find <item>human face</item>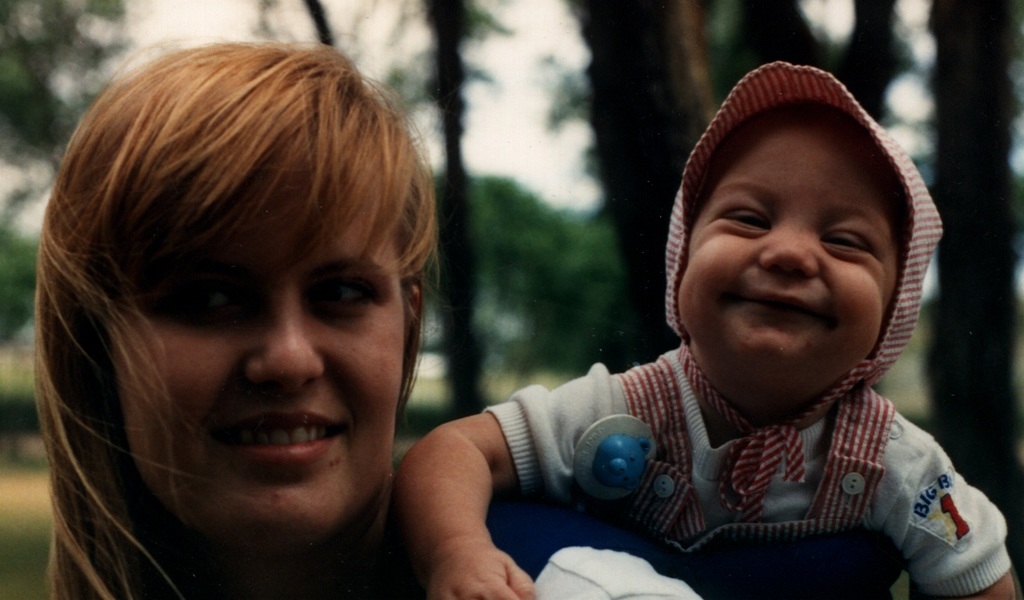
Rect(120, 195, 404, 548)
